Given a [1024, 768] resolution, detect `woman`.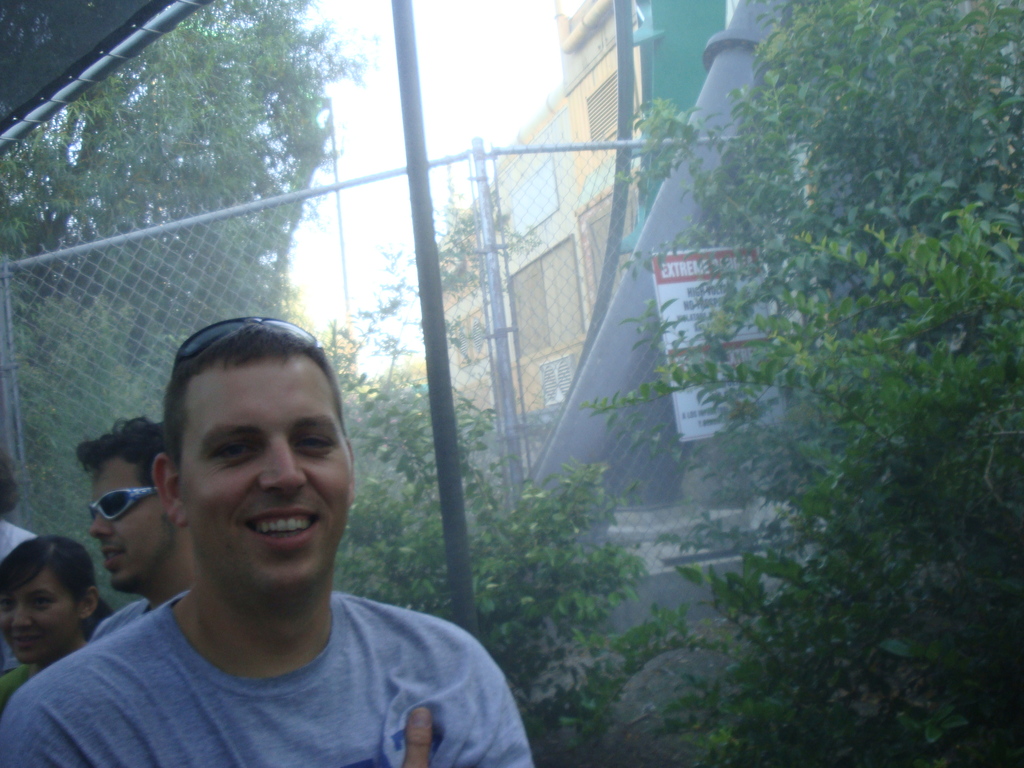
bbox(0, 530, 130, 705).
